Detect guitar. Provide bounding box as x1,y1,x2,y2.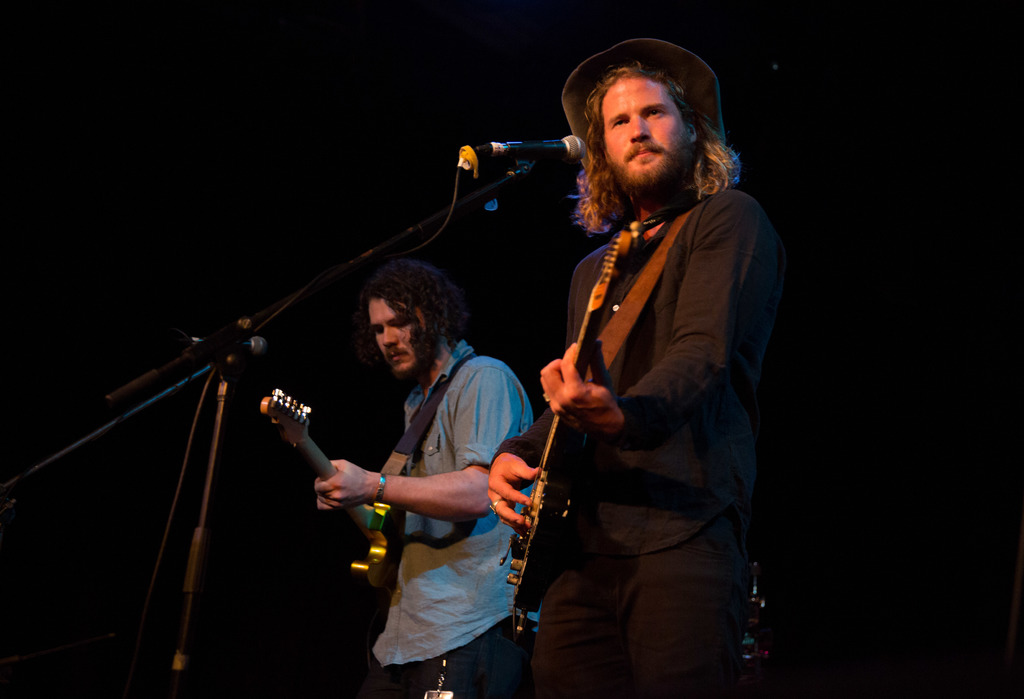
495,224,635,632.
